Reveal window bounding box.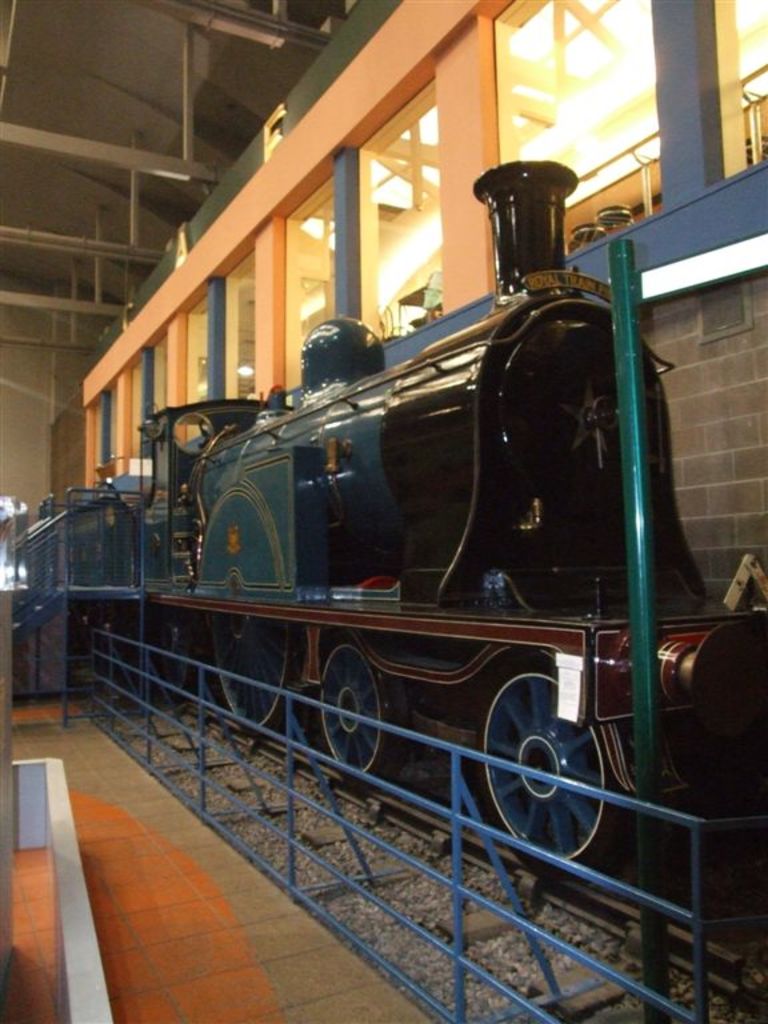
Revealed: x1=284, y1=176, x2=336, y2=392.
